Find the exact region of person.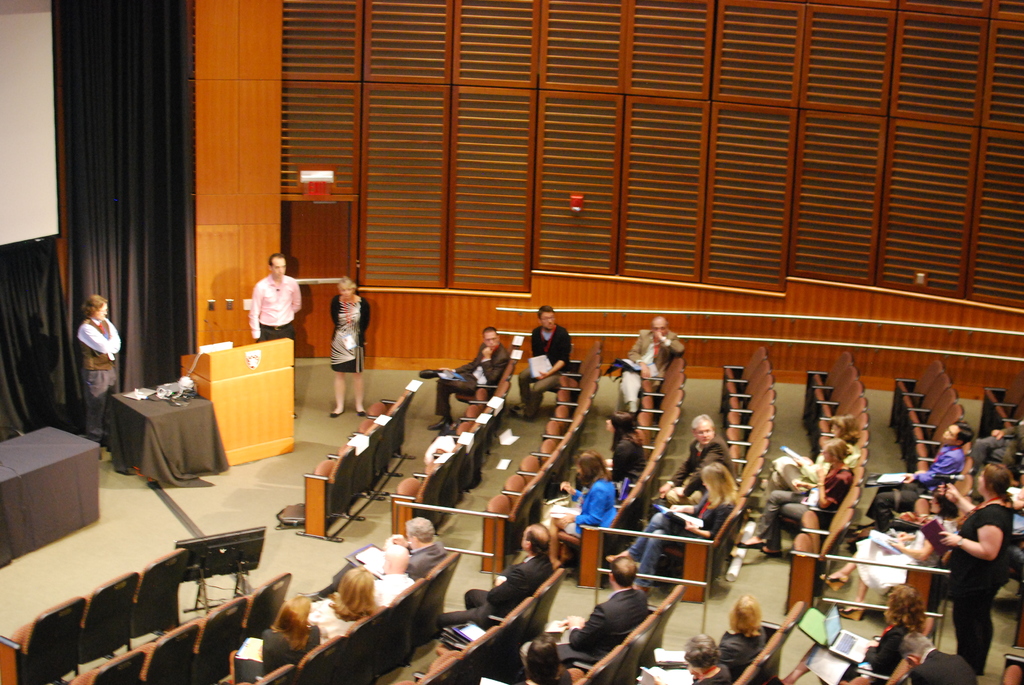
Exact region: <bbox>329, 281, 371, 418</bbox>.
